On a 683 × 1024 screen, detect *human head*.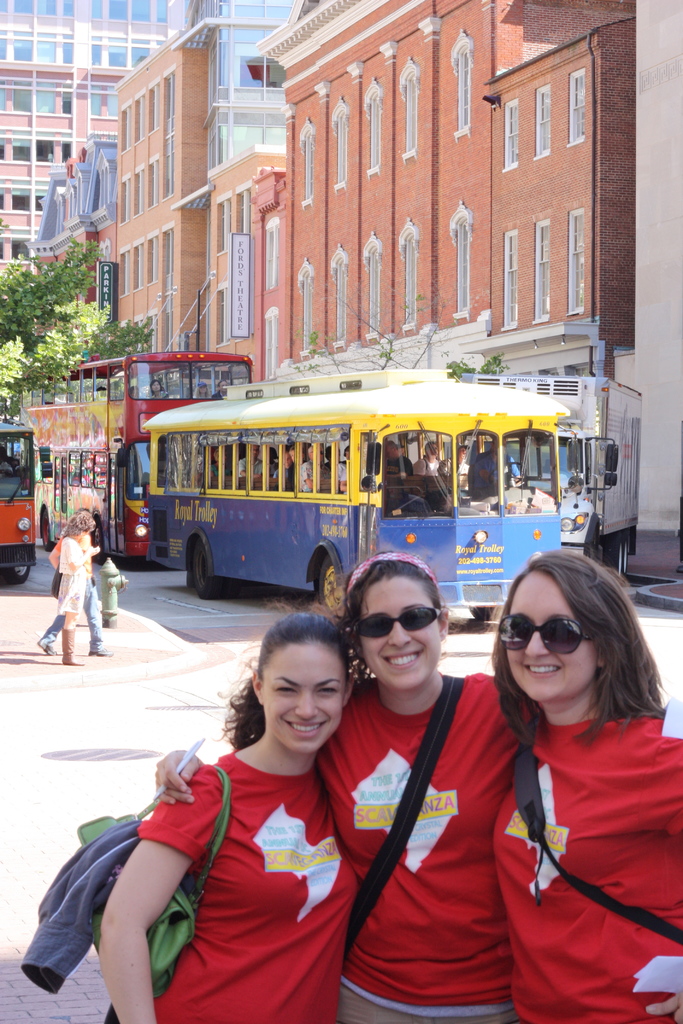
locate(327, 552, 452, 692).
